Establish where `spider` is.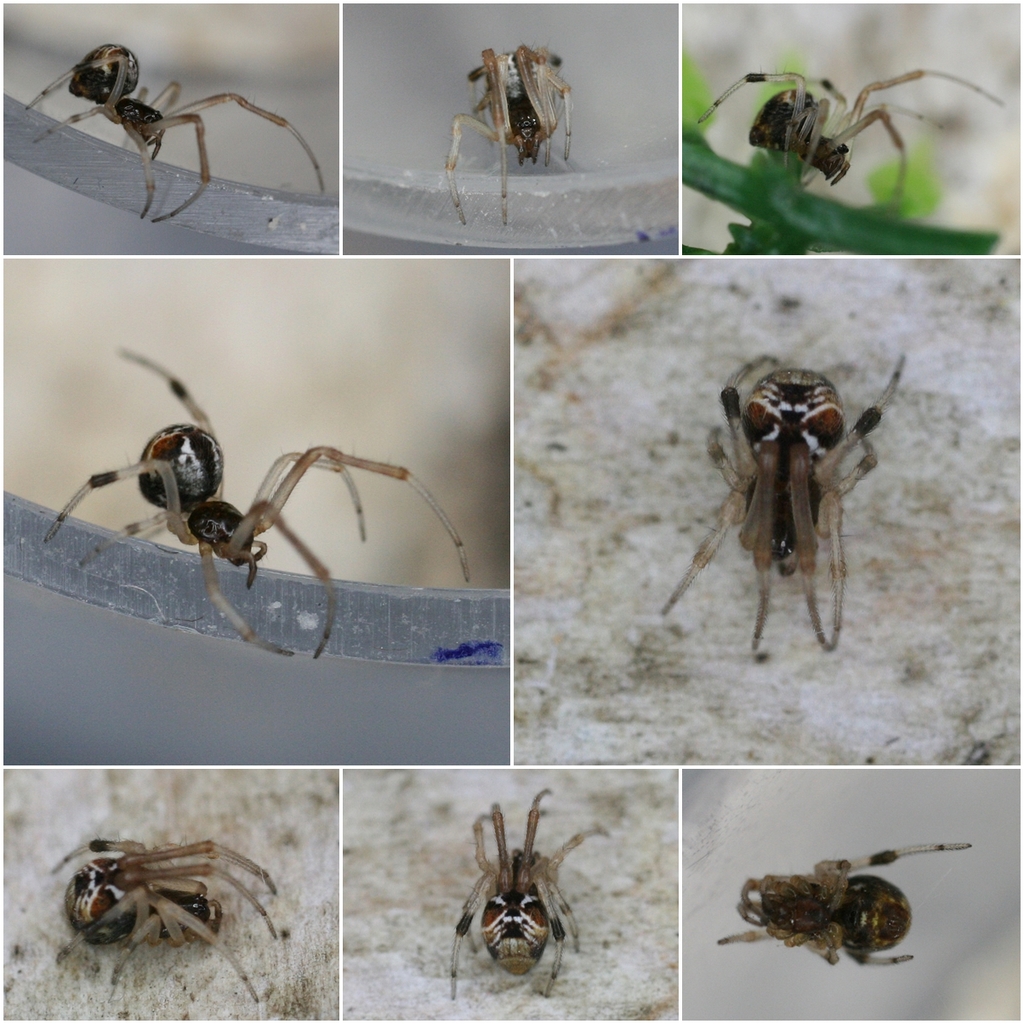
Established at x1=659, y1=349, x2=907, y2=656.
